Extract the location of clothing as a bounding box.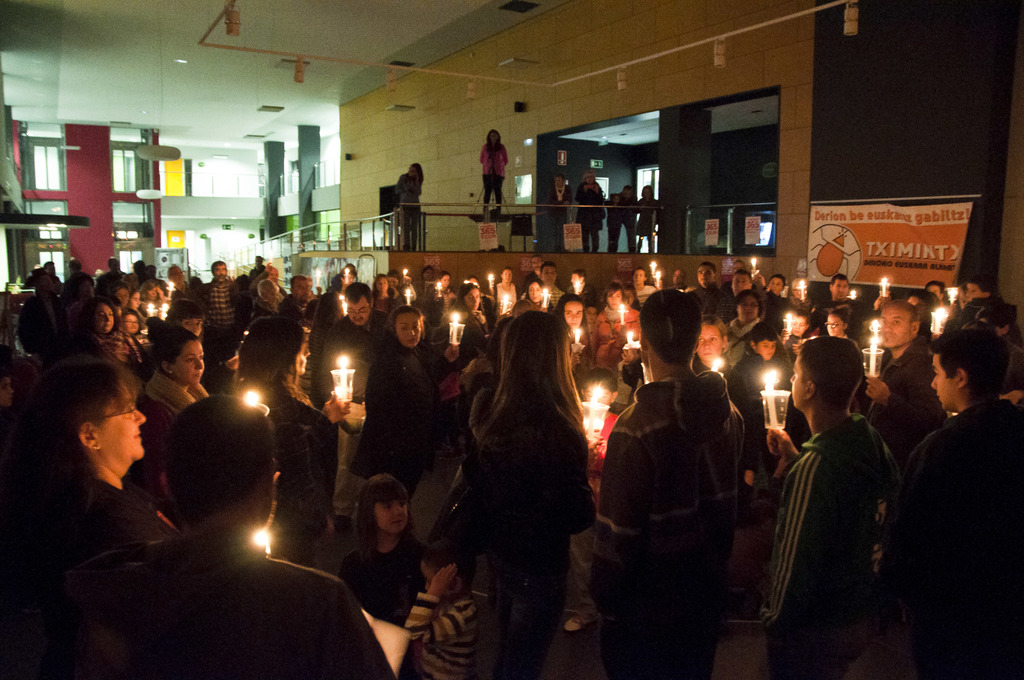
bbox=(479, 143, 509, 211).
